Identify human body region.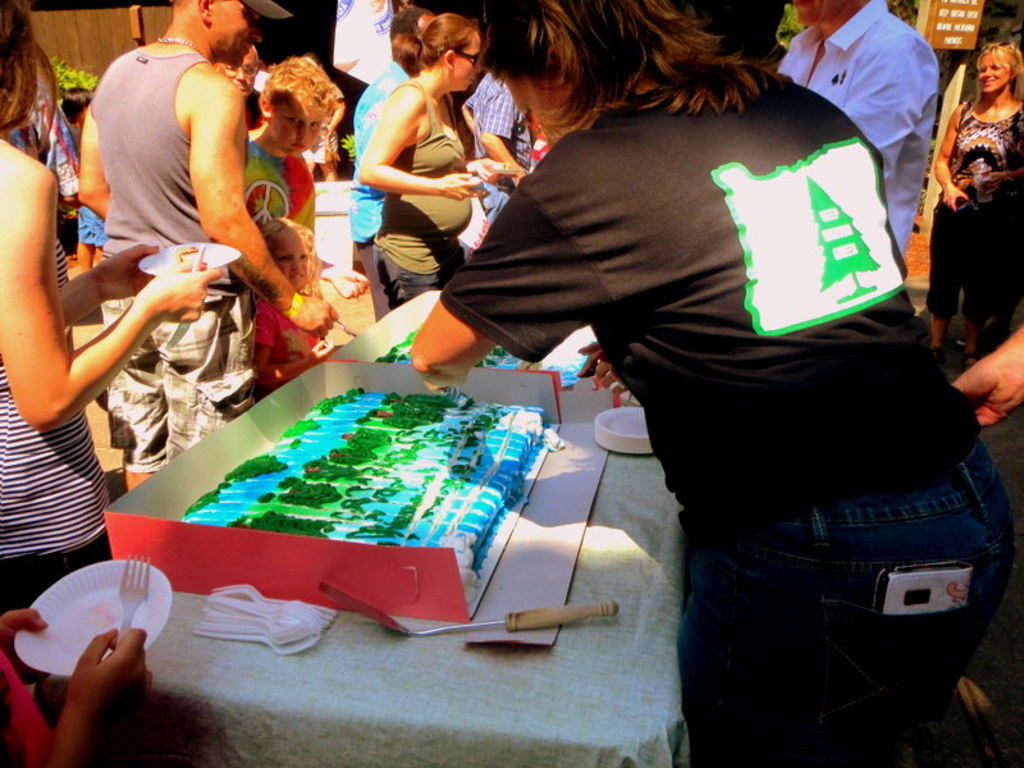
Region: (0,0,220,641).
